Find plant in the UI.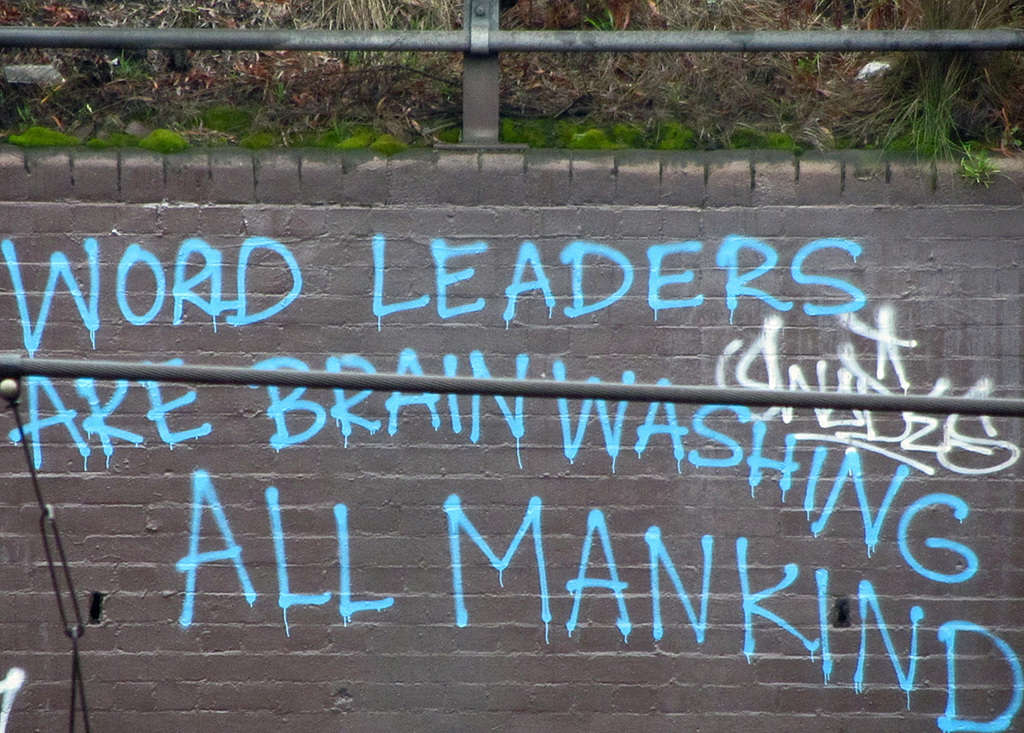
UI element at {"left": 696, "top": 116, "right": 768, "bottom": 157}.
